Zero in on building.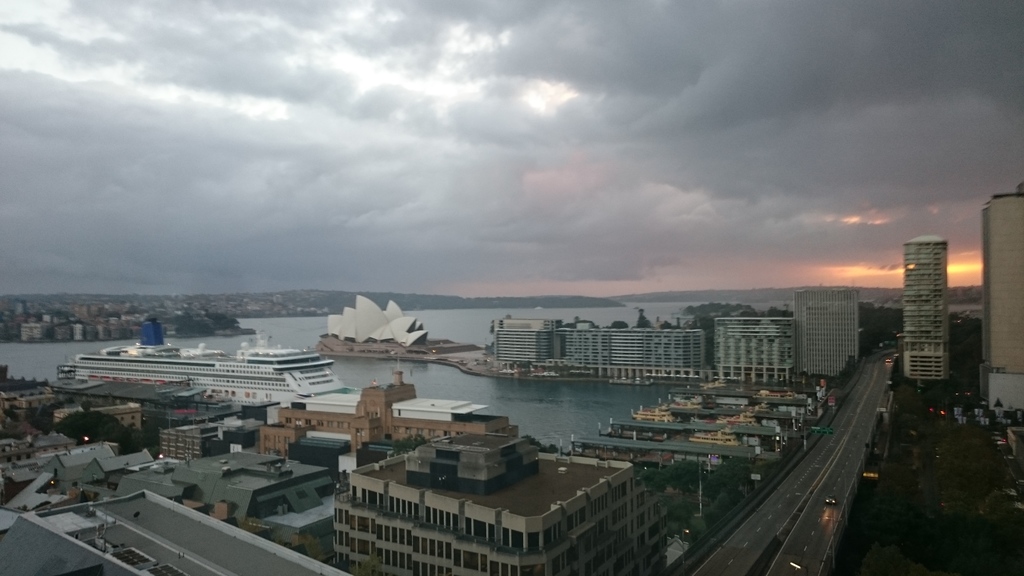
Zeroed in: [714,303,799,387].
